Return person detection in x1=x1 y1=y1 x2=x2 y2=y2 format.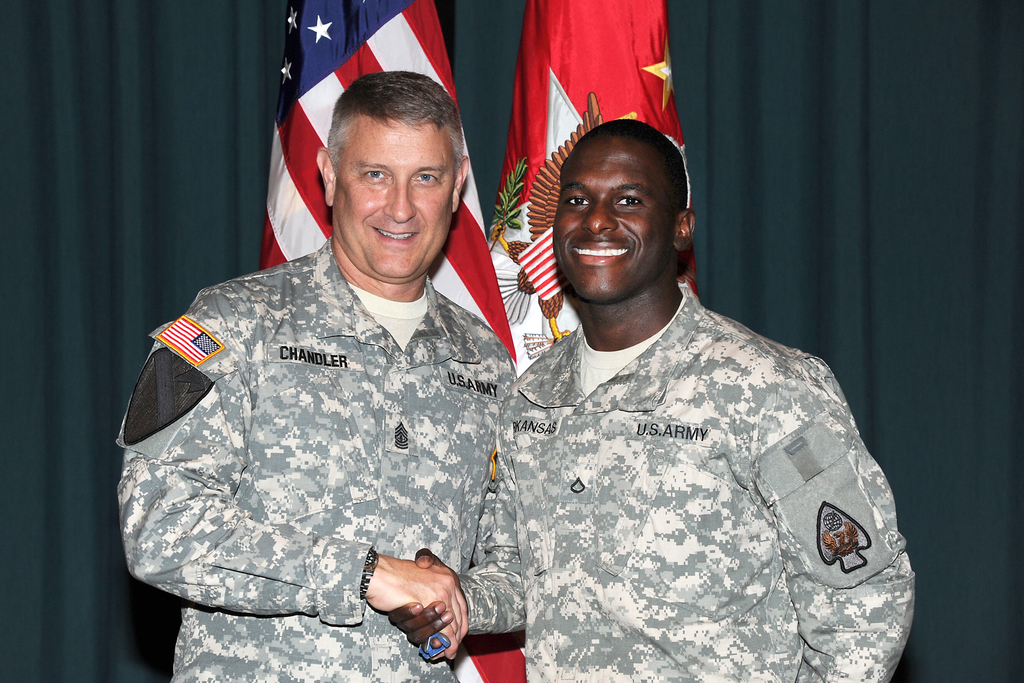
x1=387 y1=120 x2=914 y2=682.
